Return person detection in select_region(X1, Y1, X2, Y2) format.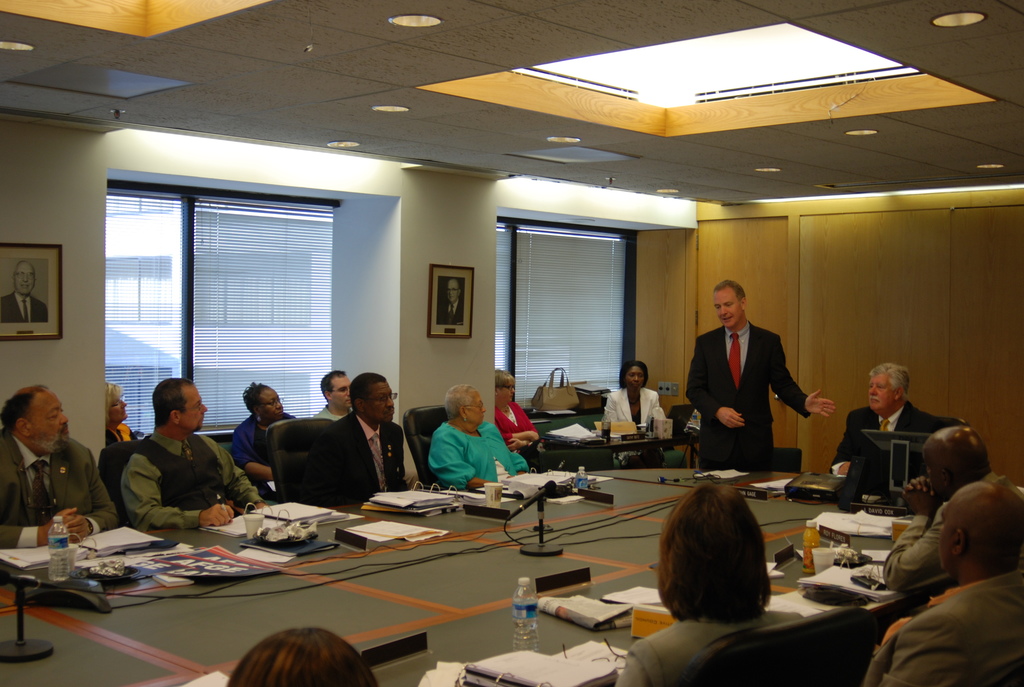
select_region(0, 261, 49, 324).
